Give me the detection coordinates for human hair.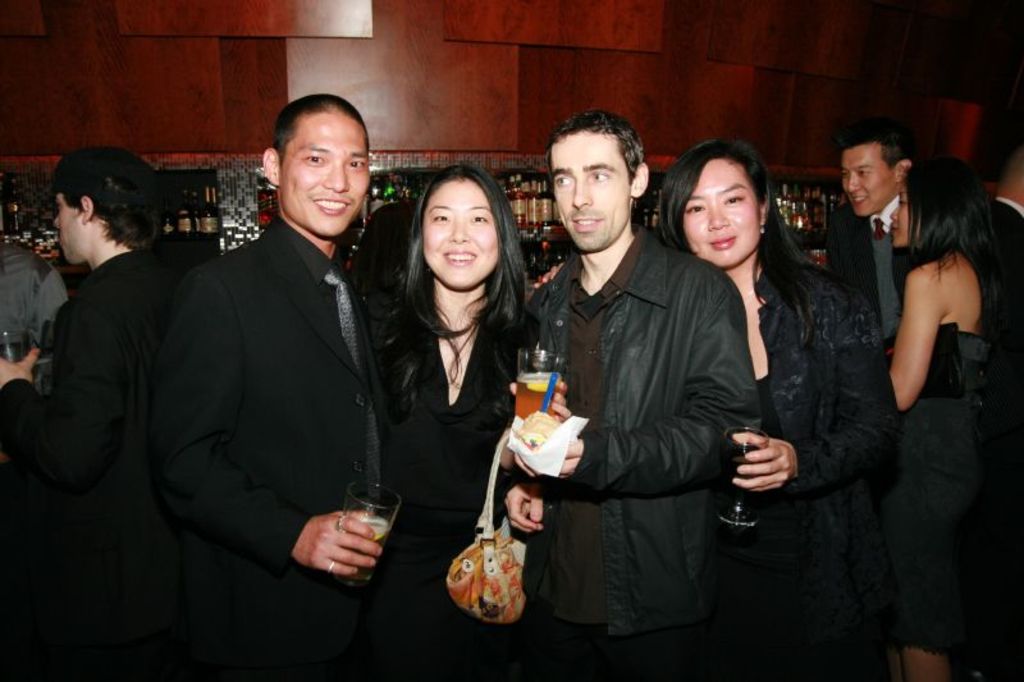
902 157 1006 306.
